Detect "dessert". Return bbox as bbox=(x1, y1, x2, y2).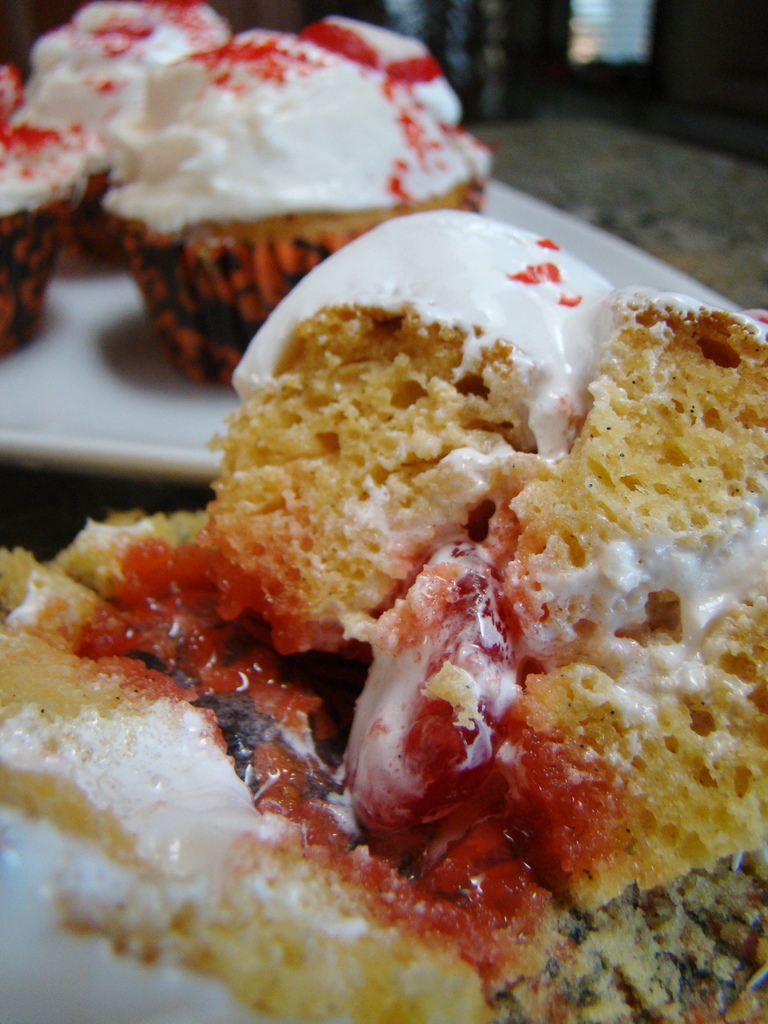
bbox=(53, 218, 765, 1000).
